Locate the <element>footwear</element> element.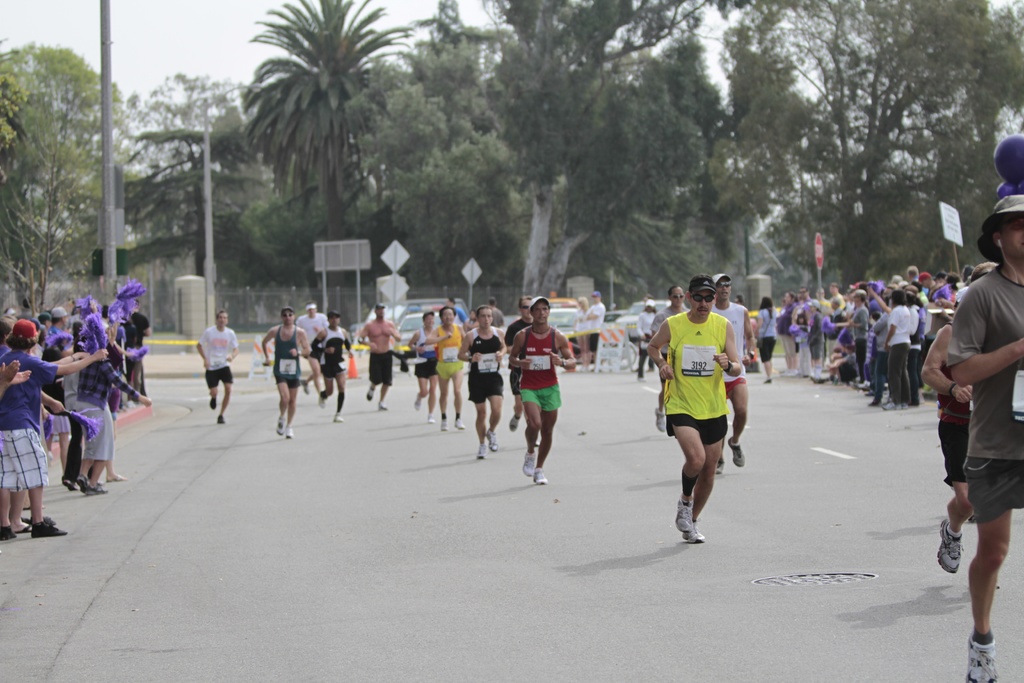
Element bbox: [left=75, top=473, right=88, bottom=493].
